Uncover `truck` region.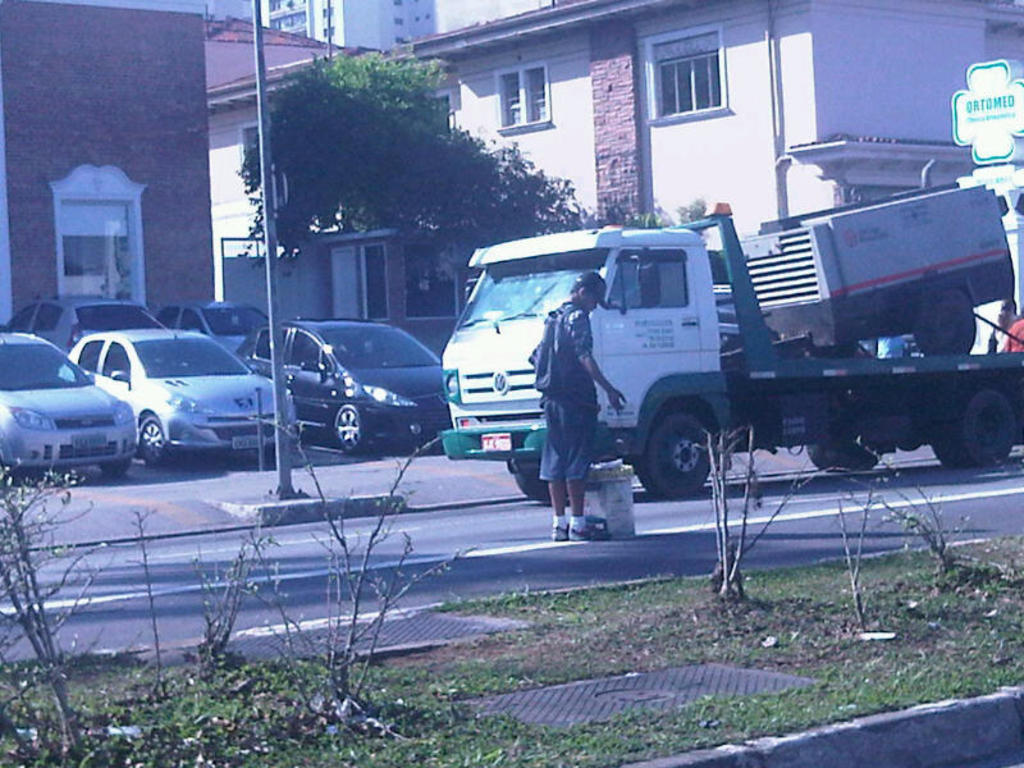
Uncovered: crop(525, 166, 1009, 529).
